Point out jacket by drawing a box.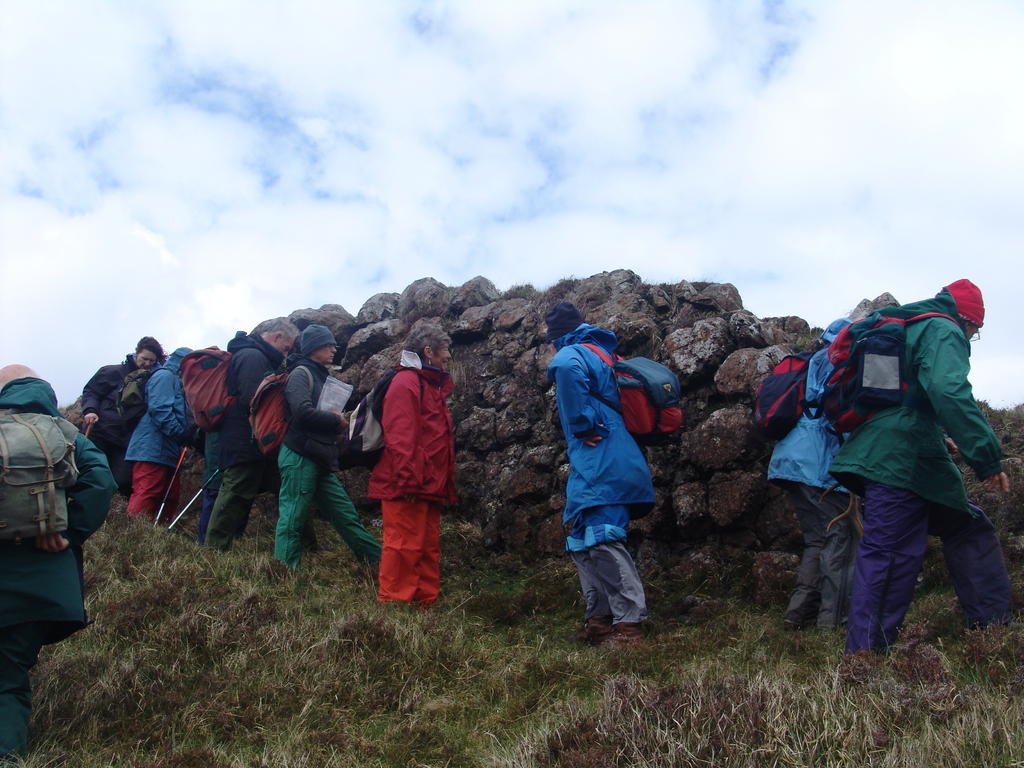
bbox=(361, 349, 463, 508).
